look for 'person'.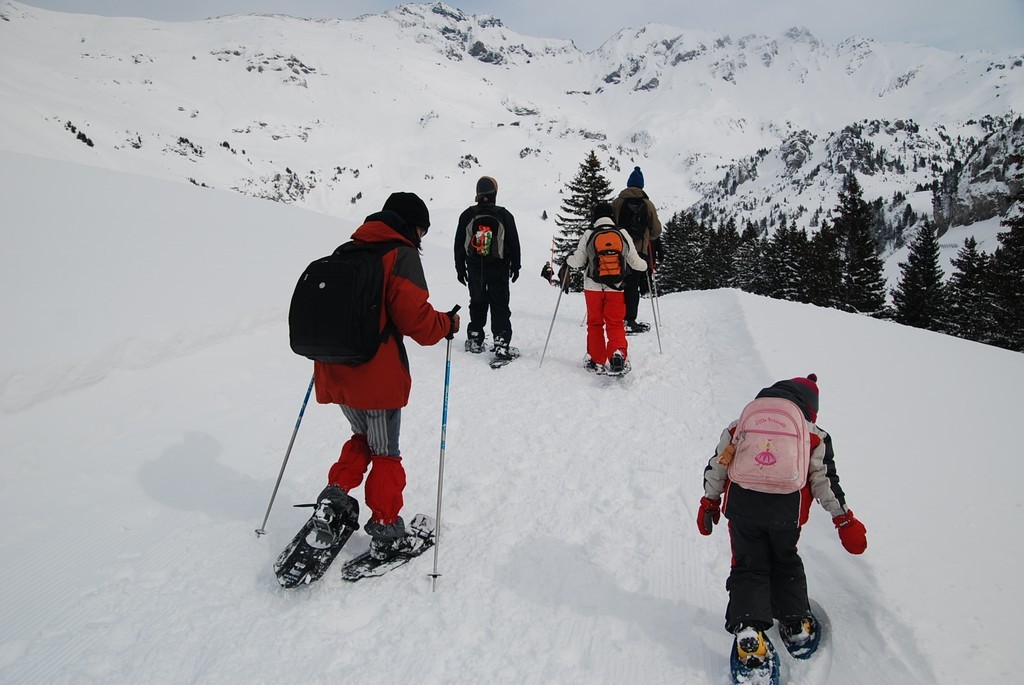
Found: [453, 170, 523, 358].
